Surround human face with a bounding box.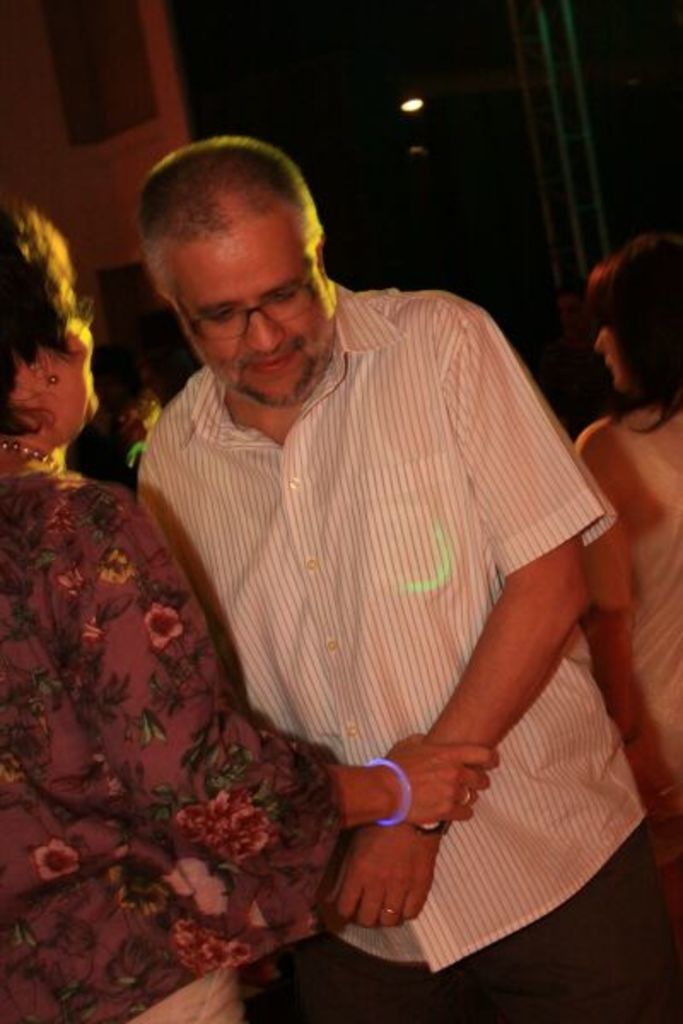
{"x1": 178, "y1": 205, "x2": 331, "y2": 404}.
